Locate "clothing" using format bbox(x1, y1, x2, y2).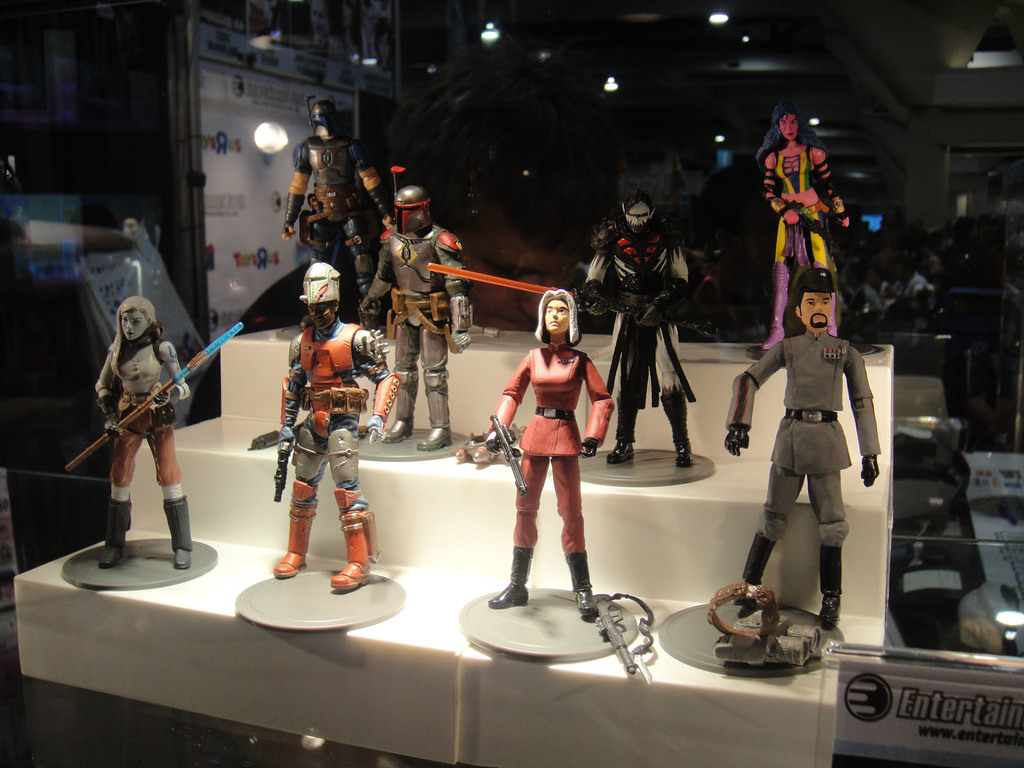
bbox(288, 140, 361, 230).
